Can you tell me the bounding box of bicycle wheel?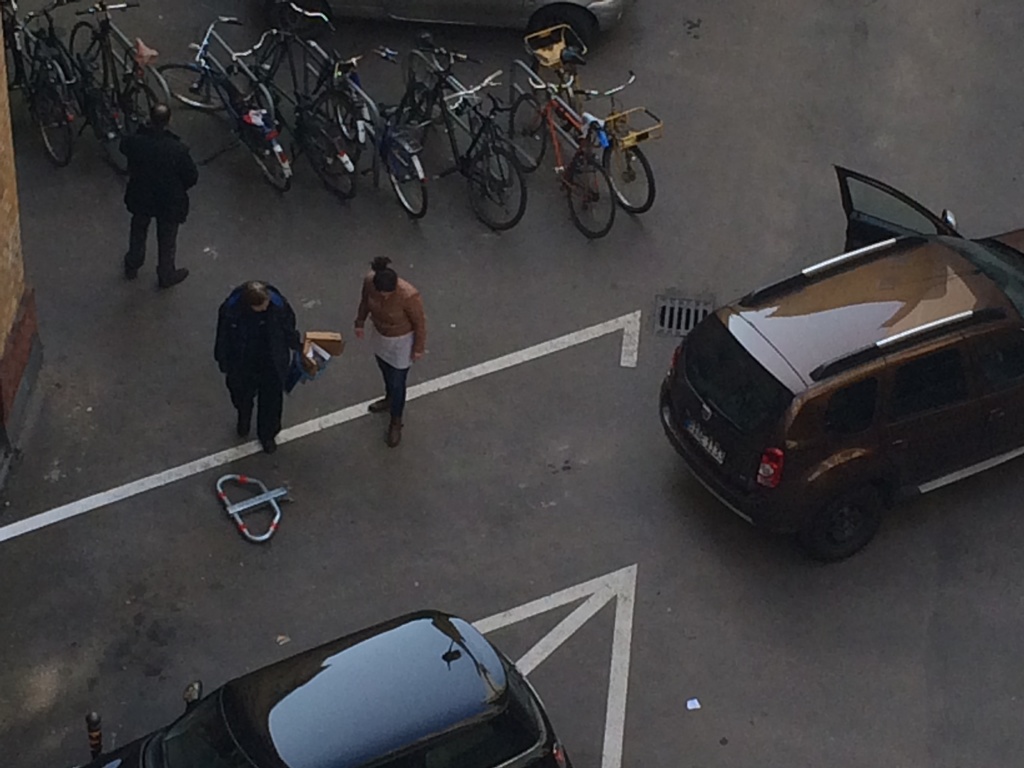
bbox=[497, 92, 552, 177].
